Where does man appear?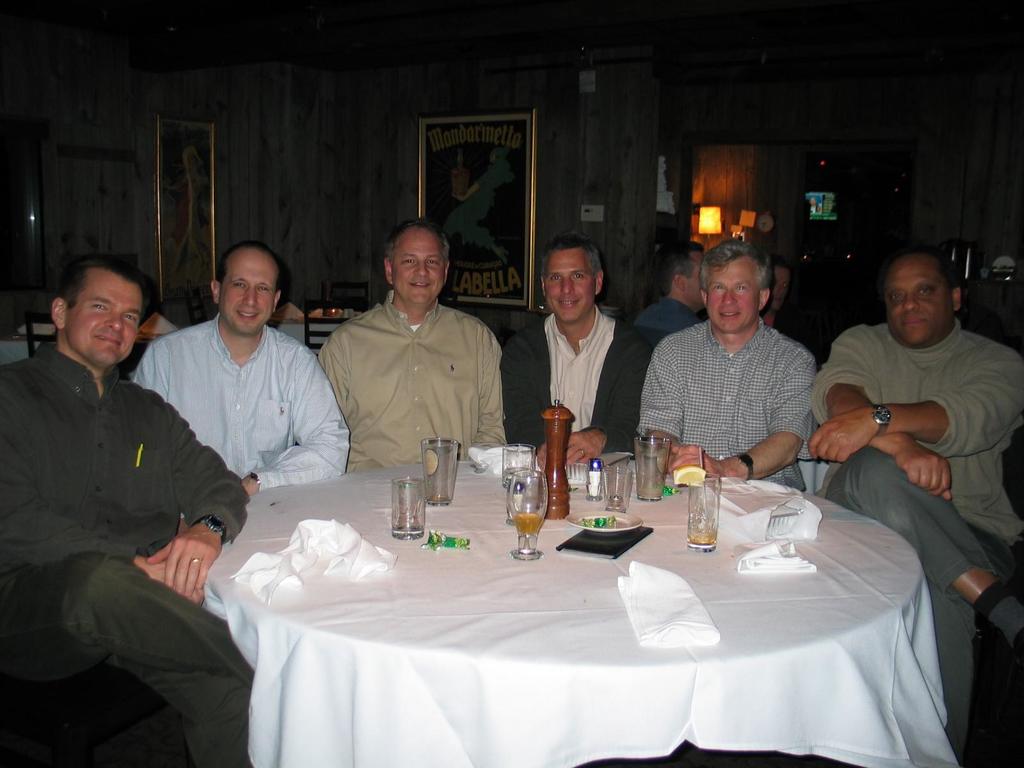
Appears at crop(625, 232, 824, 492).
